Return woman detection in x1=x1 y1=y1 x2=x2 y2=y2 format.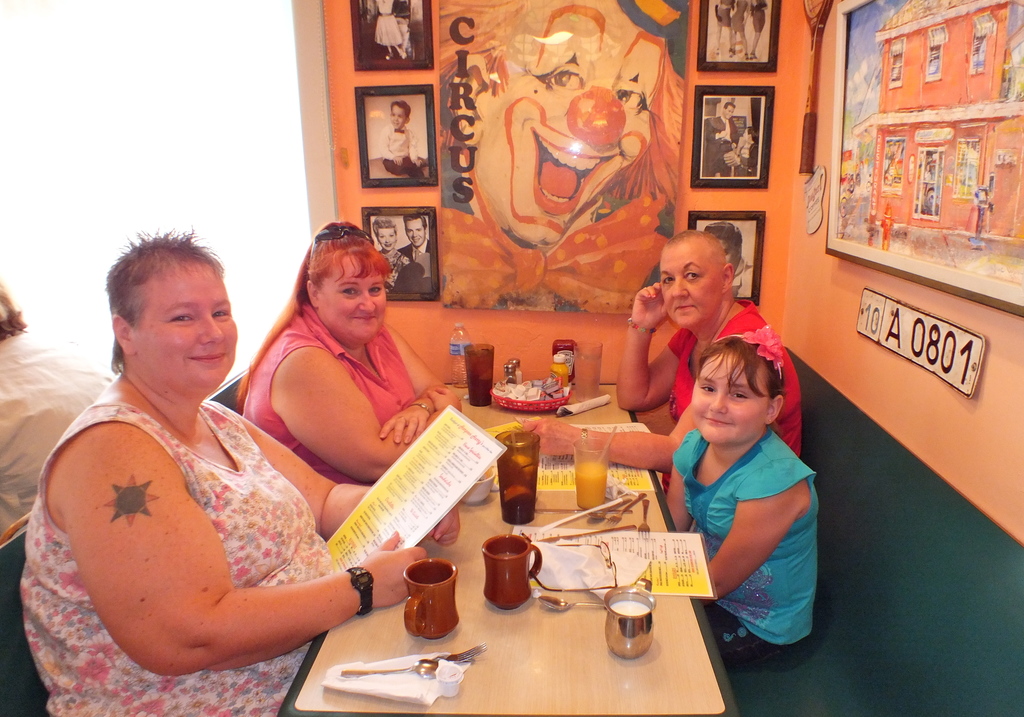
x1=237 y1=219 x2=463 y2=485.
